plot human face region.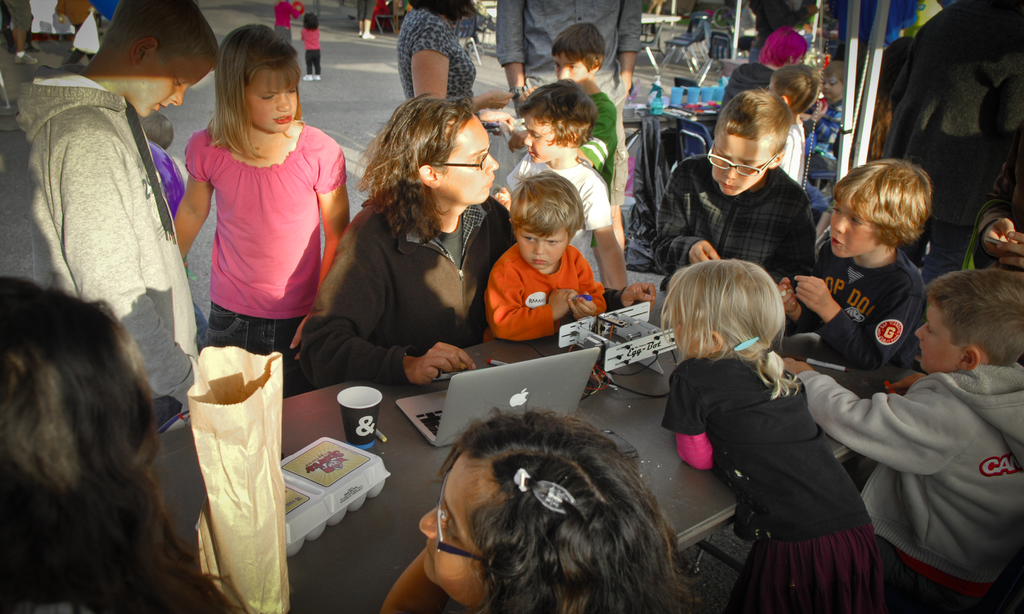
Plotted at 916/305/964/374.
